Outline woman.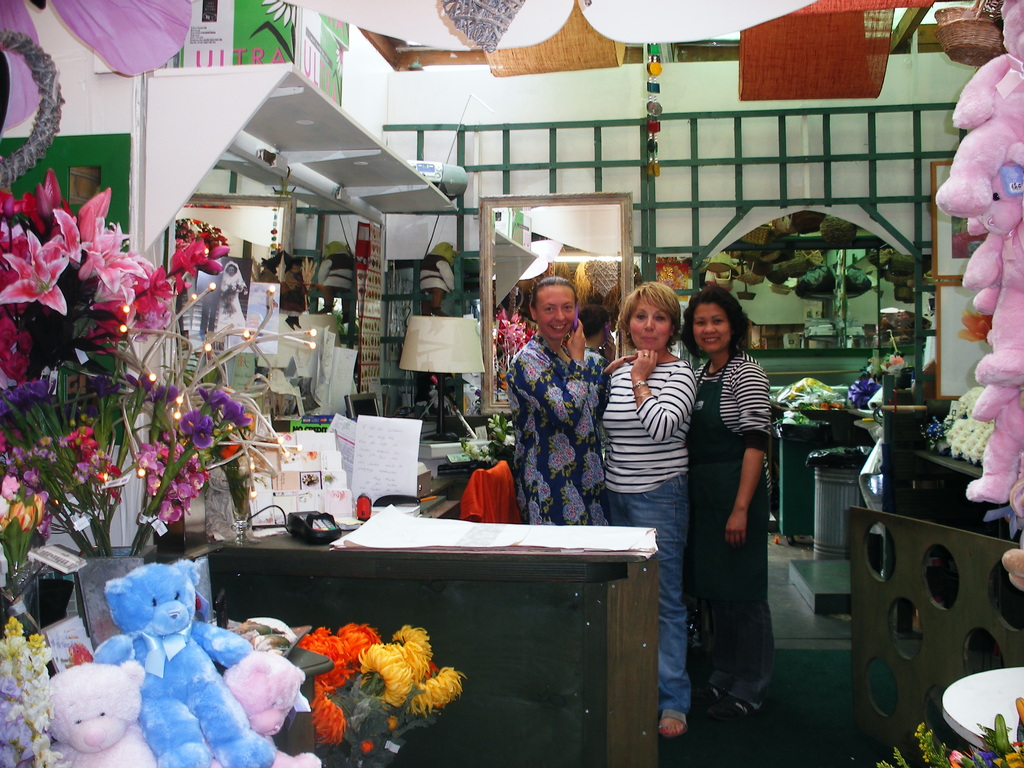
Outline: x1=678, y1=286, x2=773, y2=720.
